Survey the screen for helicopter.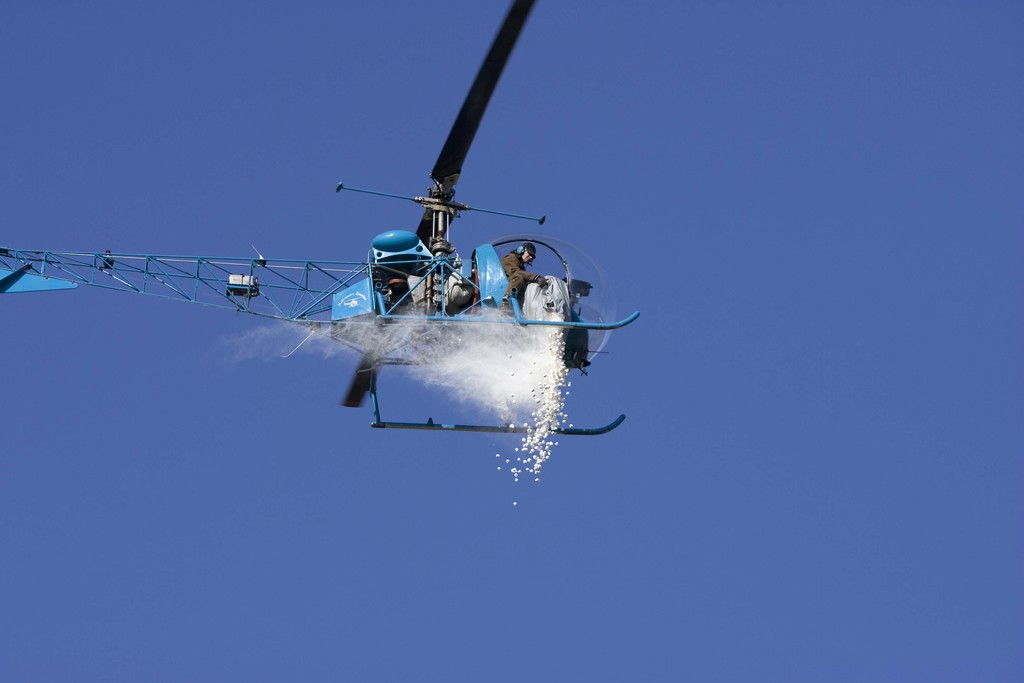
Survey found: bbox=[0, 0, 639, 436].
